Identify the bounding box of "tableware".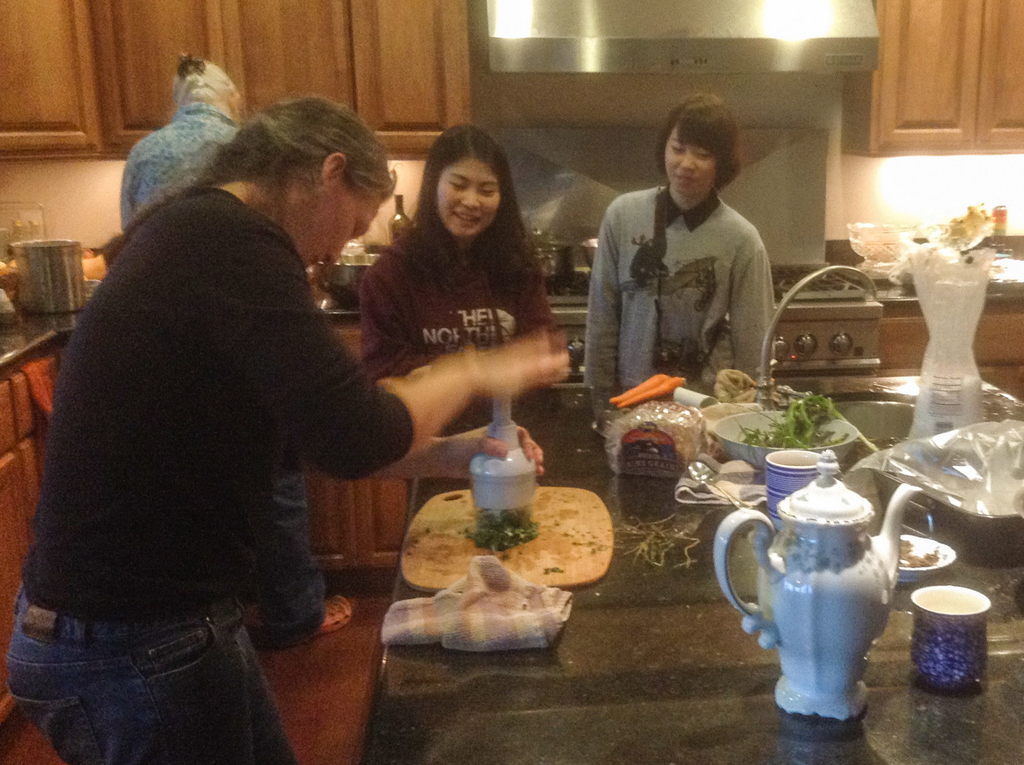
x1=871 y1=525 x2=961 y2=575.
